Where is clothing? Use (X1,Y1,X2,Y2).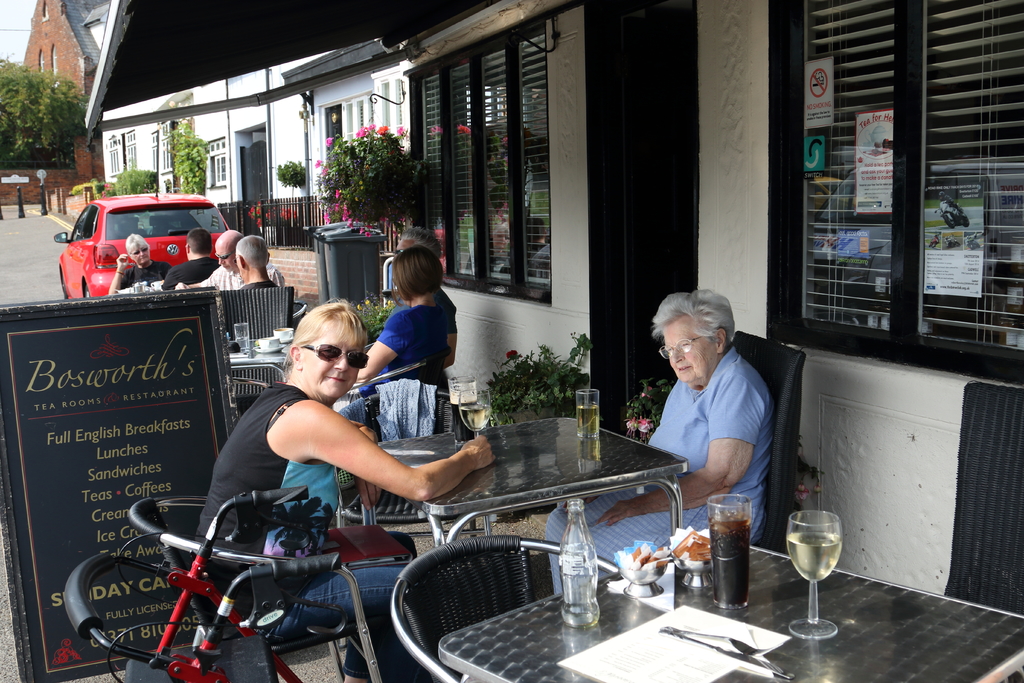
(360,305,448,404).
